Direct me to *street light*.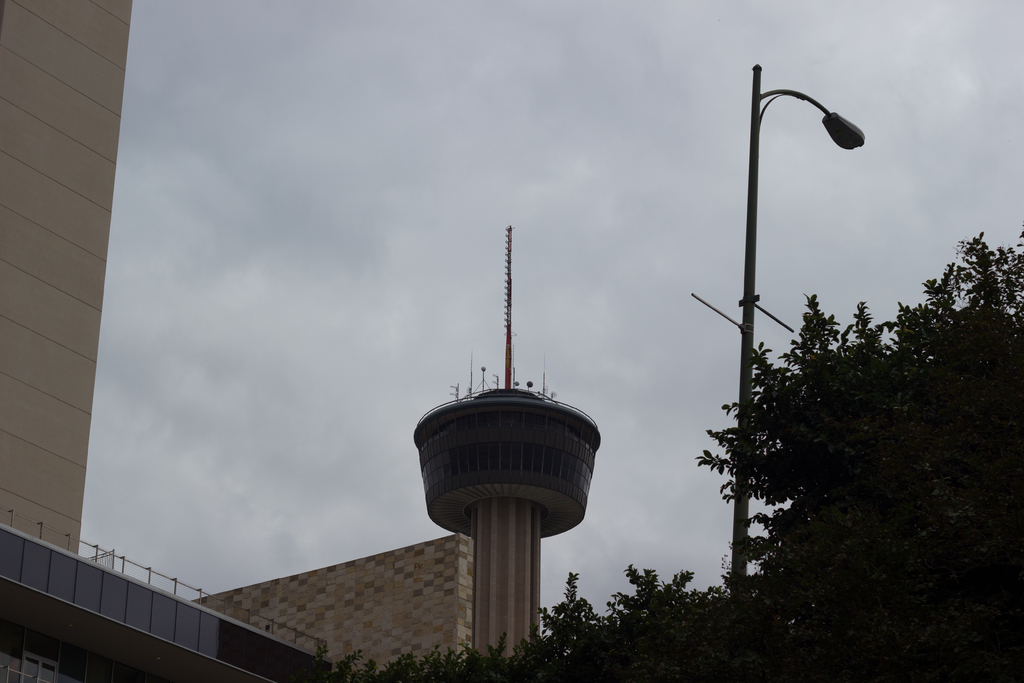
Direction: bbox=[716, 51, 875, 513].
